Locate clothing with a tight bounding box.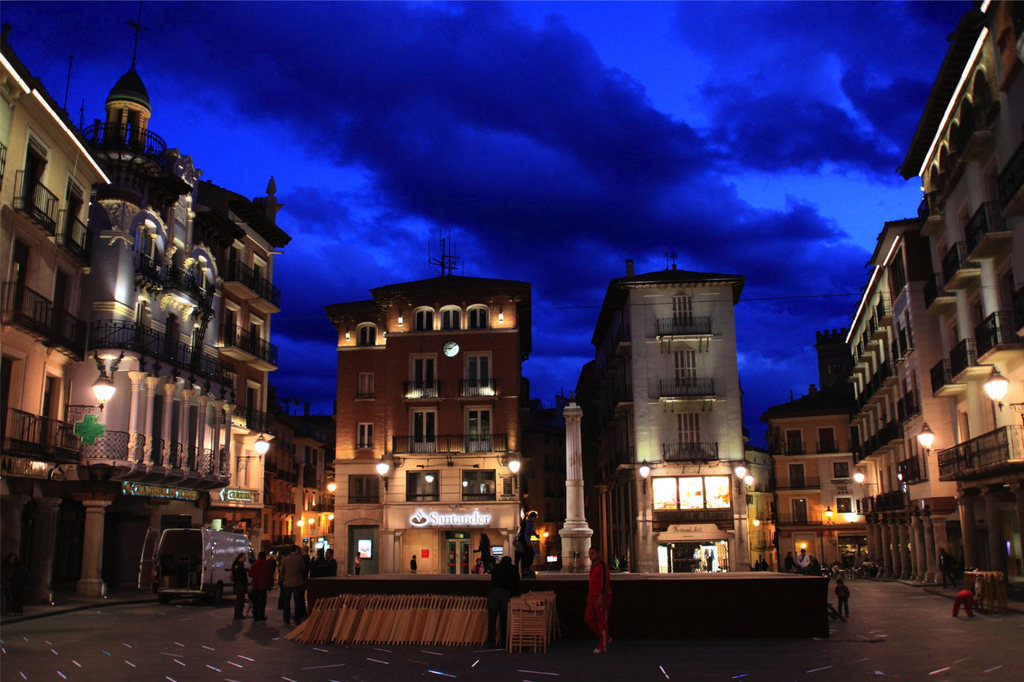
276 548 310 615.
